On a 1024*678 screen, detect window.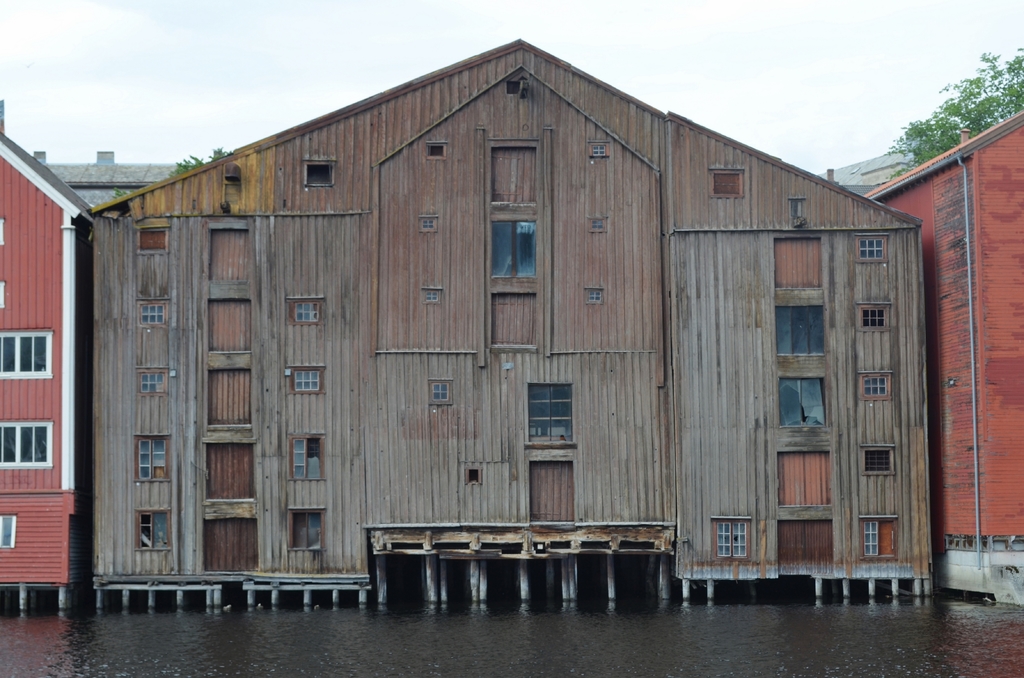
(x1=518, y1=373, x2=573, y2=460).
